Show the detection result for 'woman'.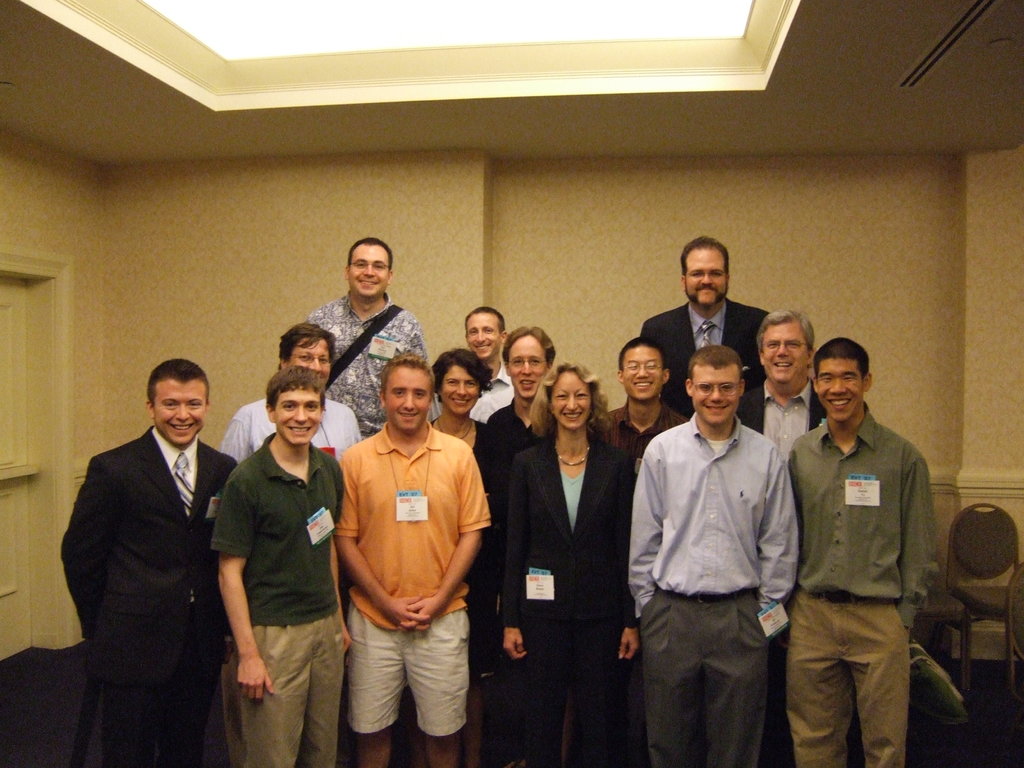
[x1=421, y1=339, x2=513, y2=767].
